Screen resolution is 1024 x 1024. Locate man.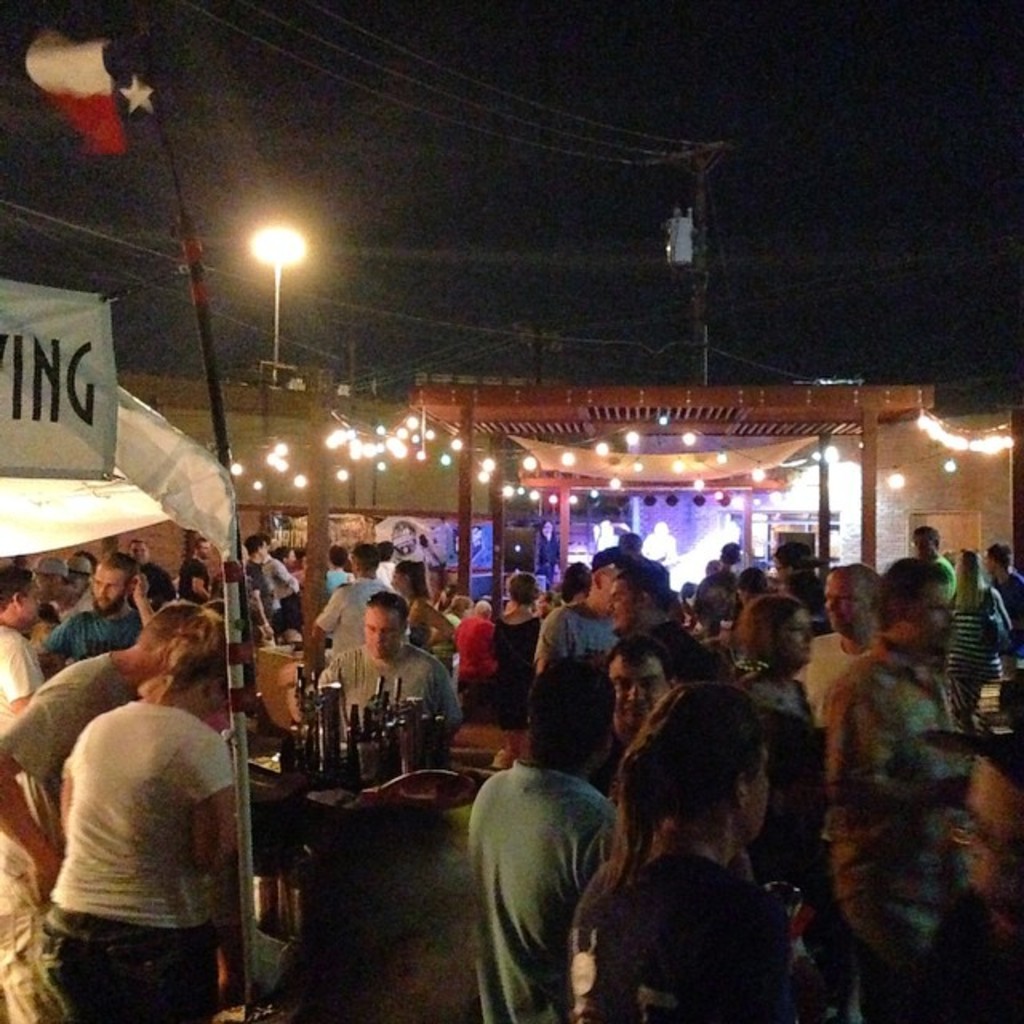
<region>0, 566, 45, 734</region>.
